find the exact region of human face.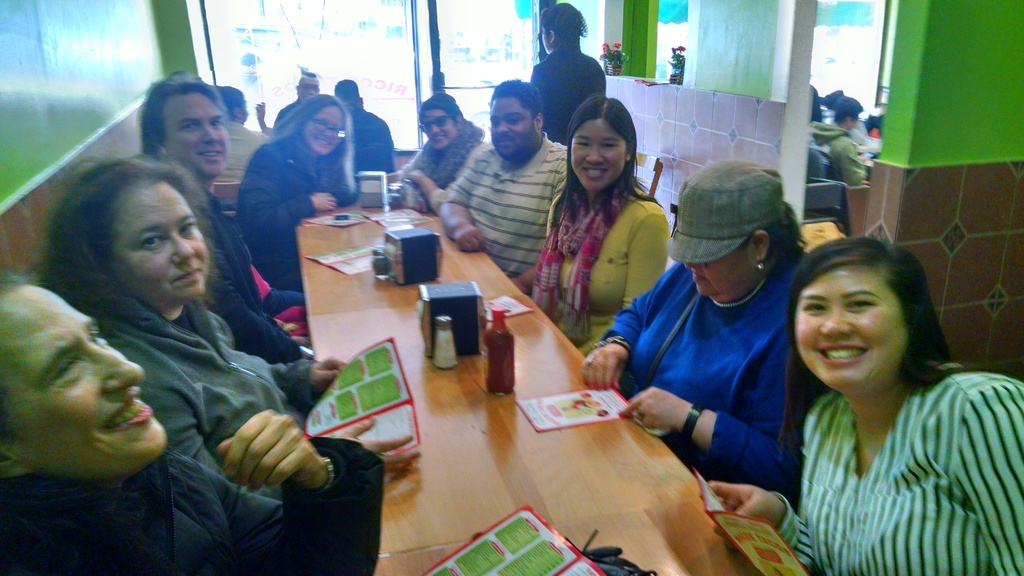
Exact region: <bbox>572, 124, 624, 192</bbox>.
